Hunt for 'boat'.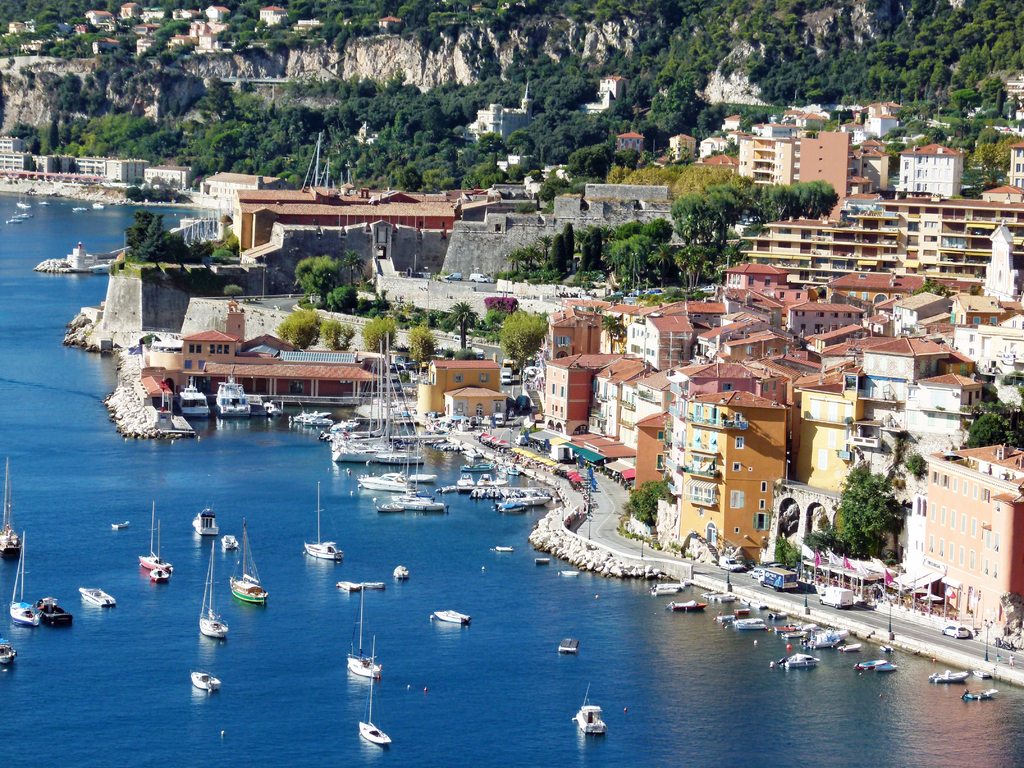
Hunted down at <region>0, 643, 15, 667</region>.
